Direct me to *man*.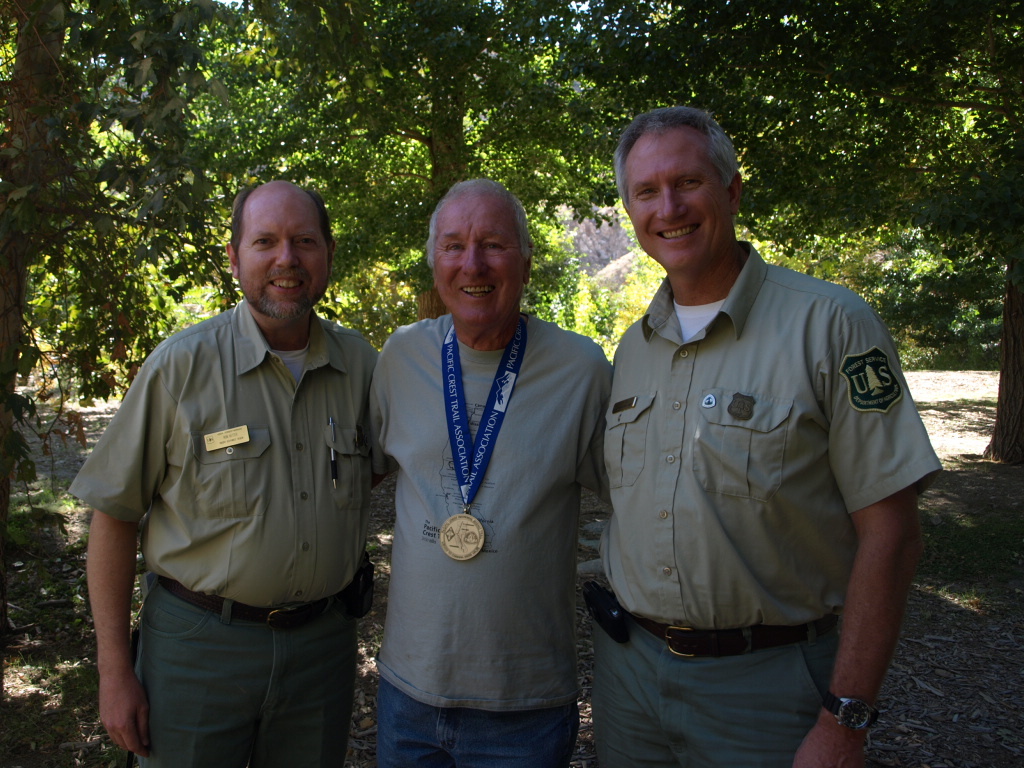
Direction: rect(371, 173, 614, 767).
